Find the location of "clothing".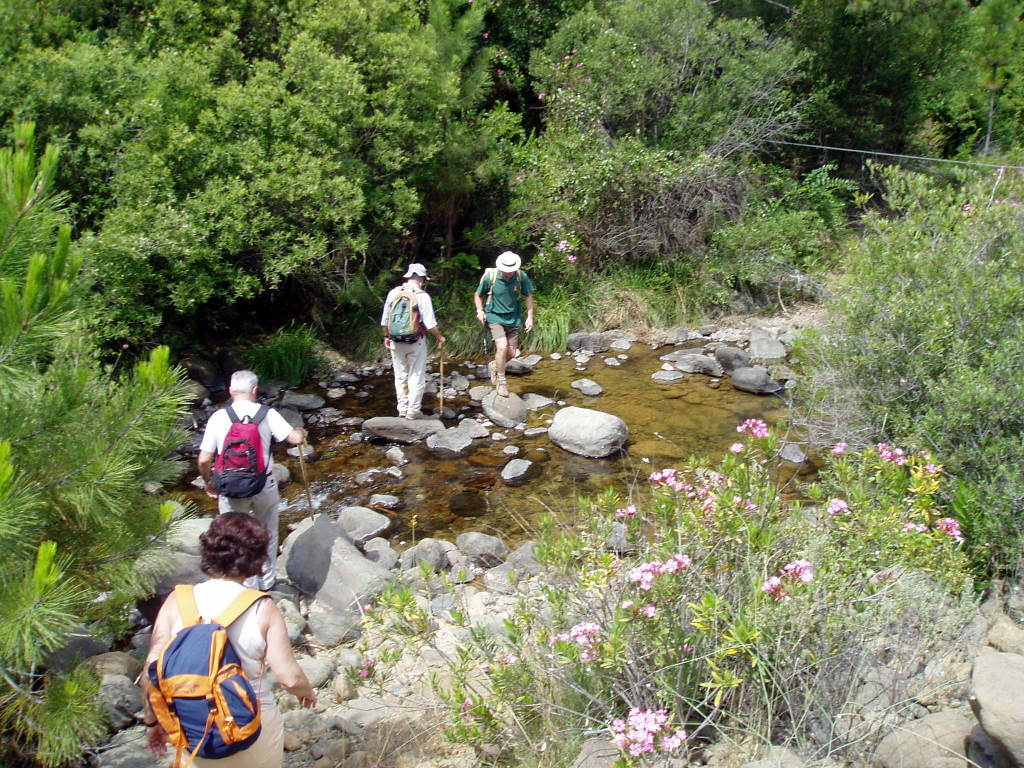
Location: [125,569,290,767].
